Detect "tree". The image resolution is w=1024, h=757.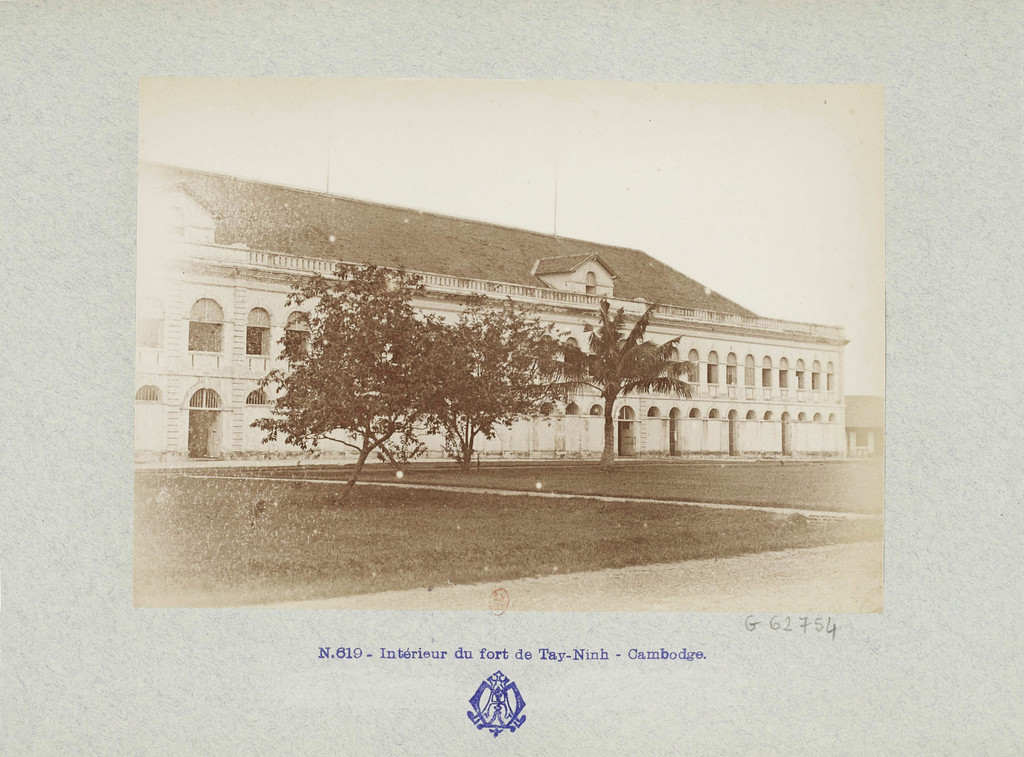
(left=558, top=301, right=698, bottom=459).
